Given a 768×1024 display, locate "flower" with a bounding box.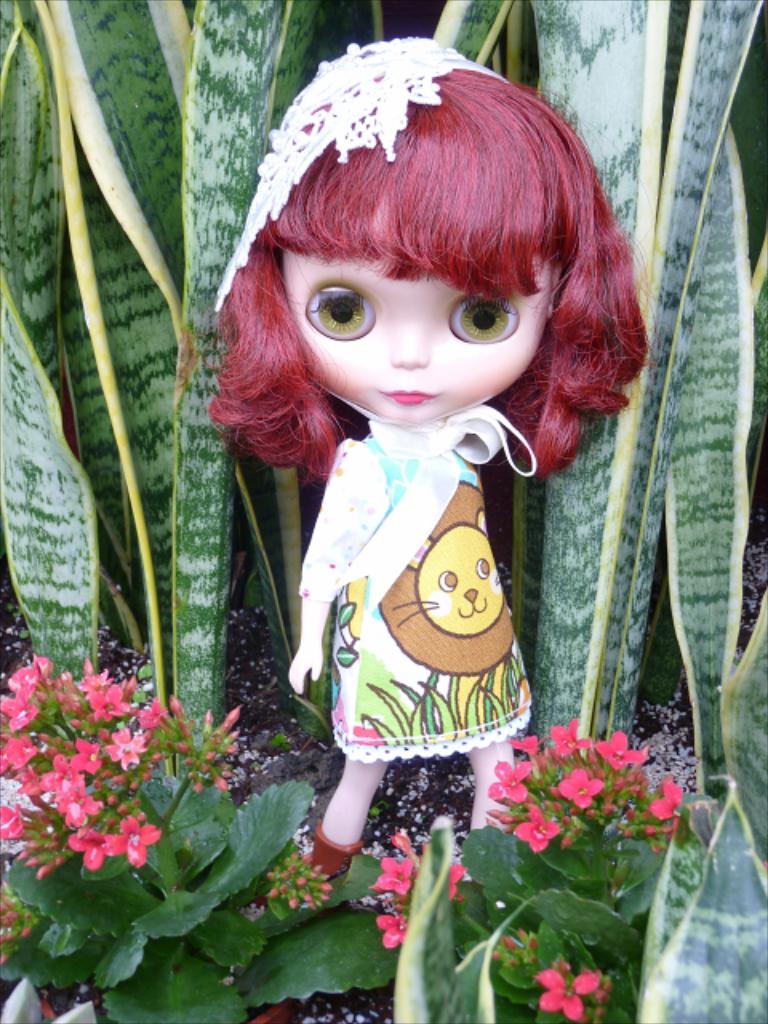
Located: 547 712 595 752.
